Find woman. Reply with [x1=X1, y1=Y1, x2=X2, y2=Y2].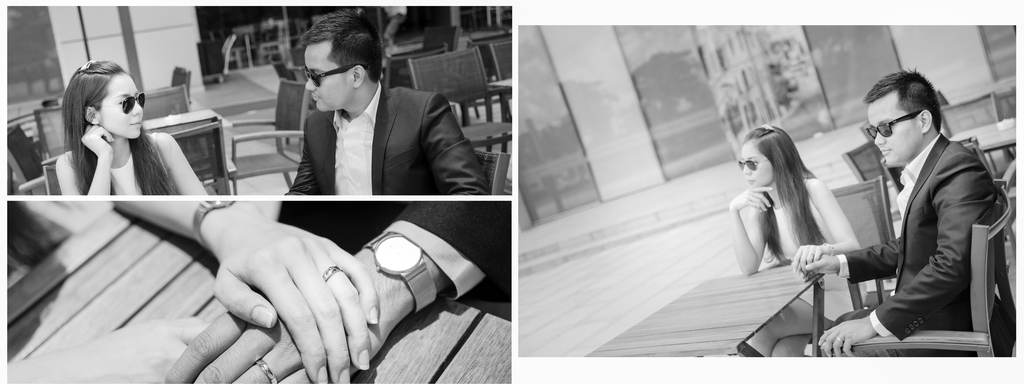
[x1=57, y1=58, x2=209, y2=197].
